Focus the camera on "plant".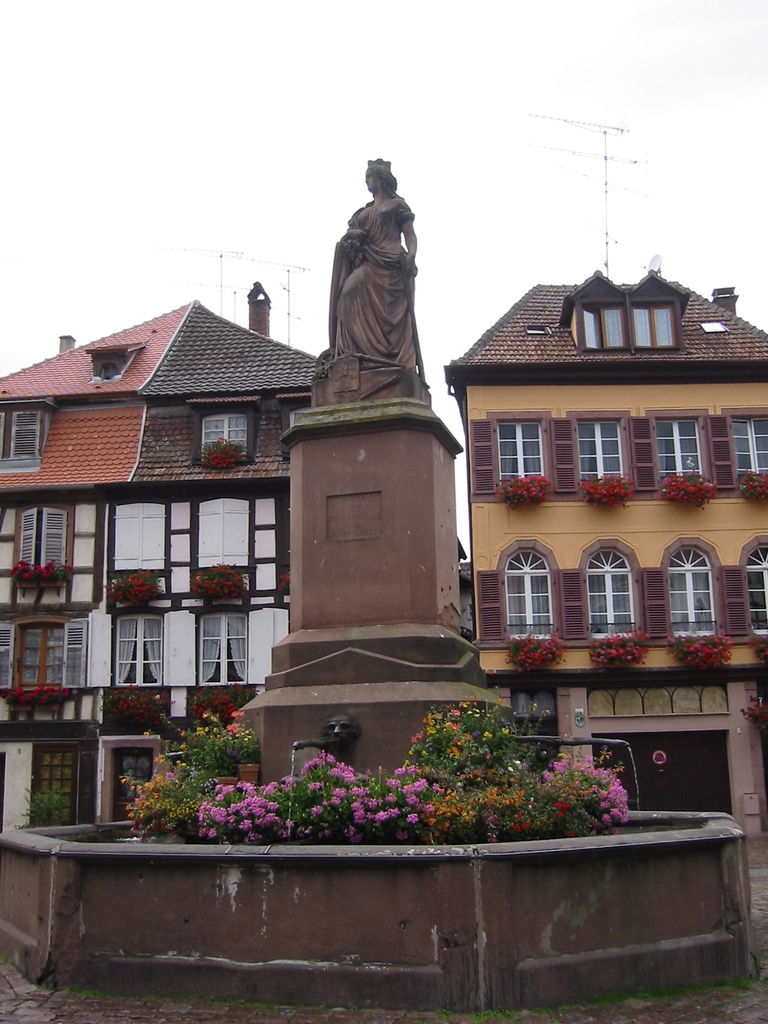
Focus region: x1=70, y1=986, x2=116, y2=1006.
